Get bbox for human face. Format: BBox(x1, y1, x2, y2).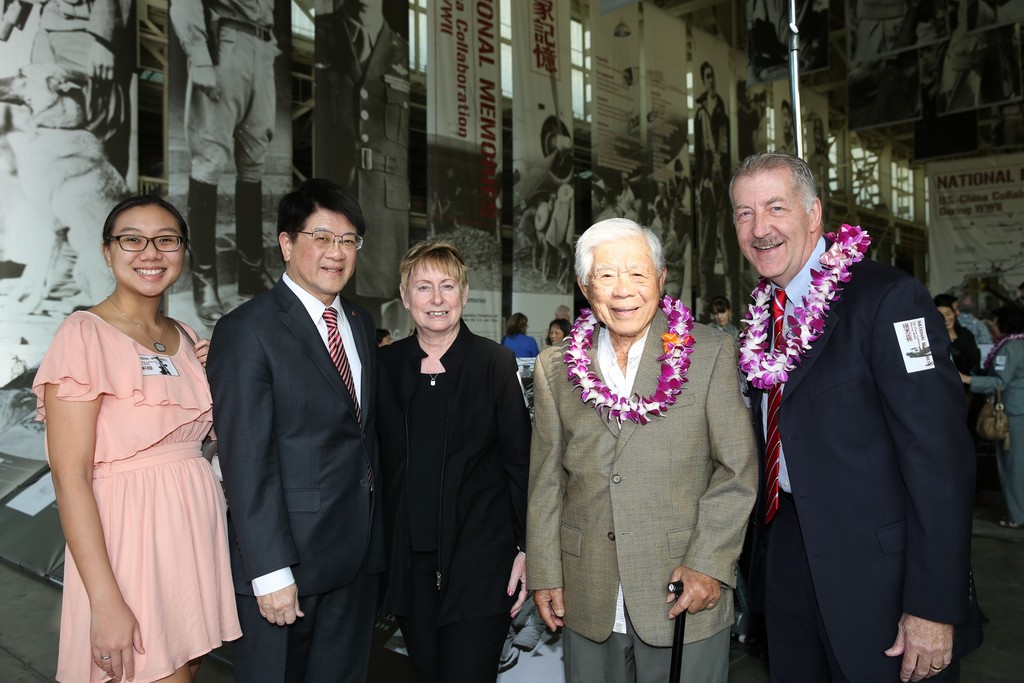
BBox(589, 239, 658, 331).
